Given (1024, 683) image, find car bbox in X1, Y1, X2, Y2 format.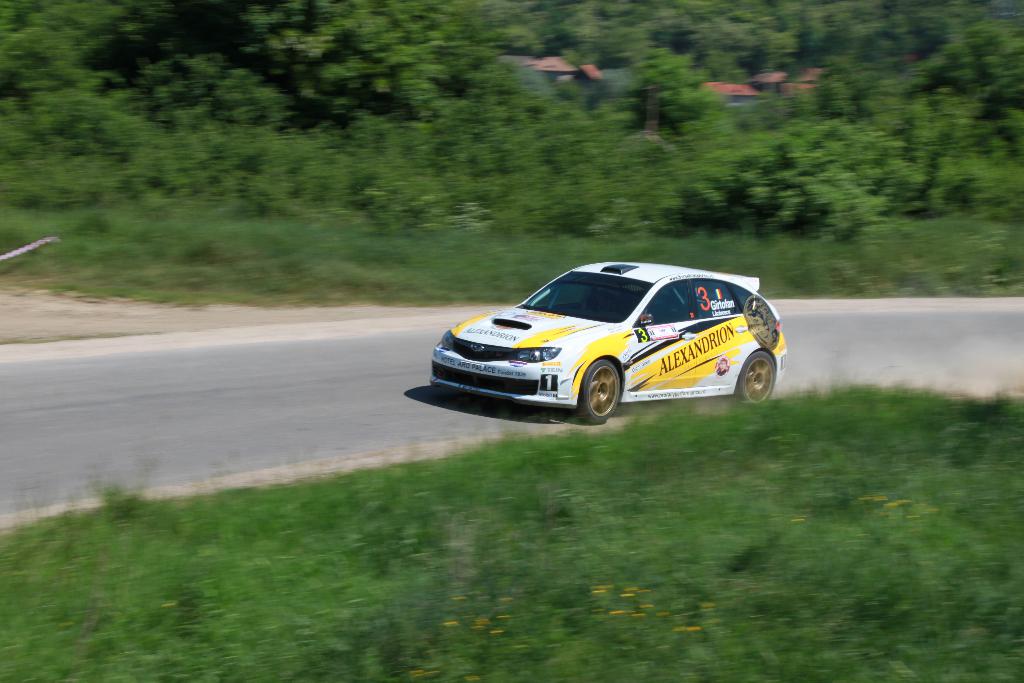
415, 253, 788, 428.
